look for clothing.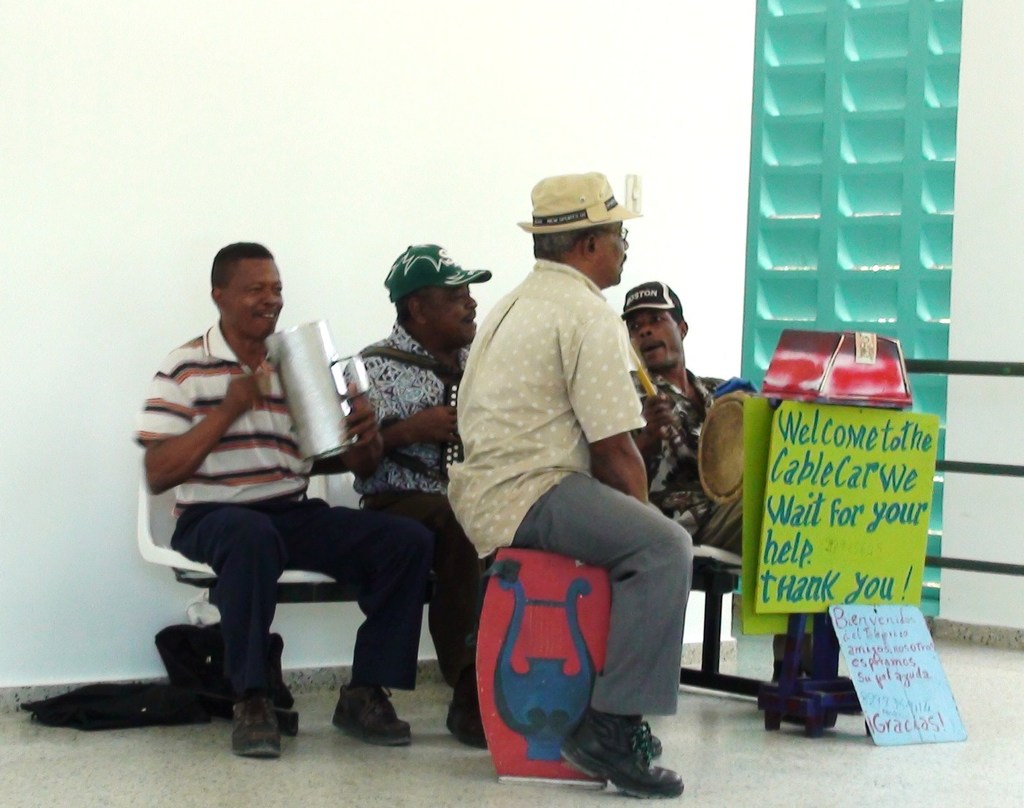
Found: (x1=339, y1=319, x2=504, y2=689).
